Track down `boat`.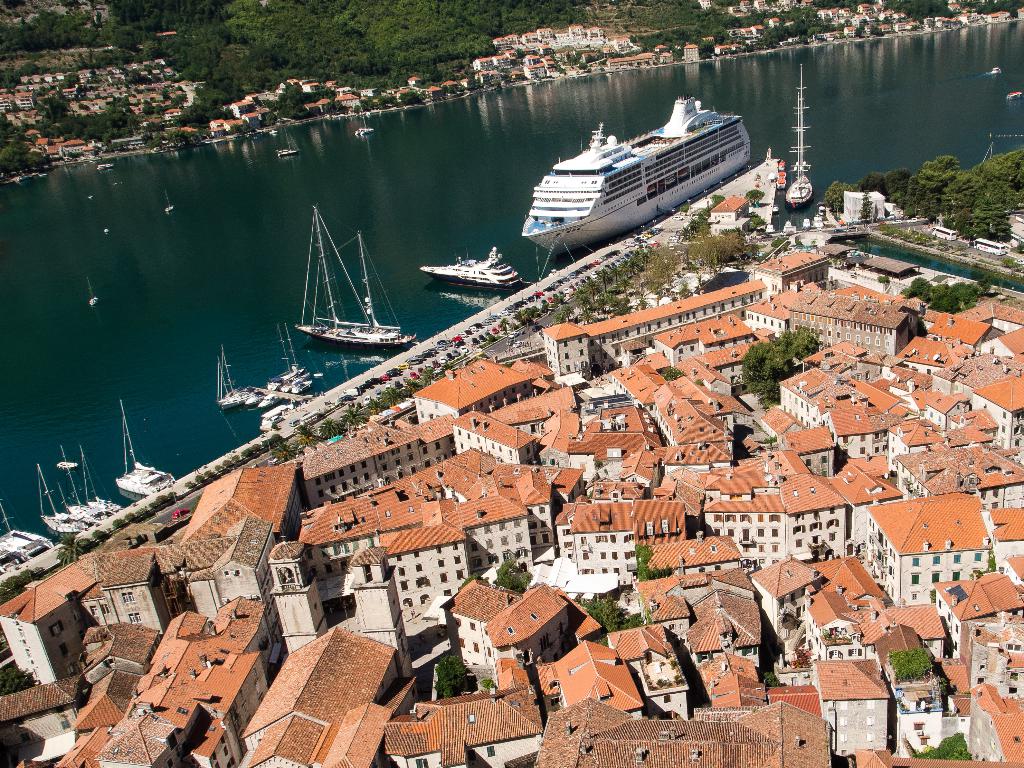
Tracked to [82, 443, 122, 512].
